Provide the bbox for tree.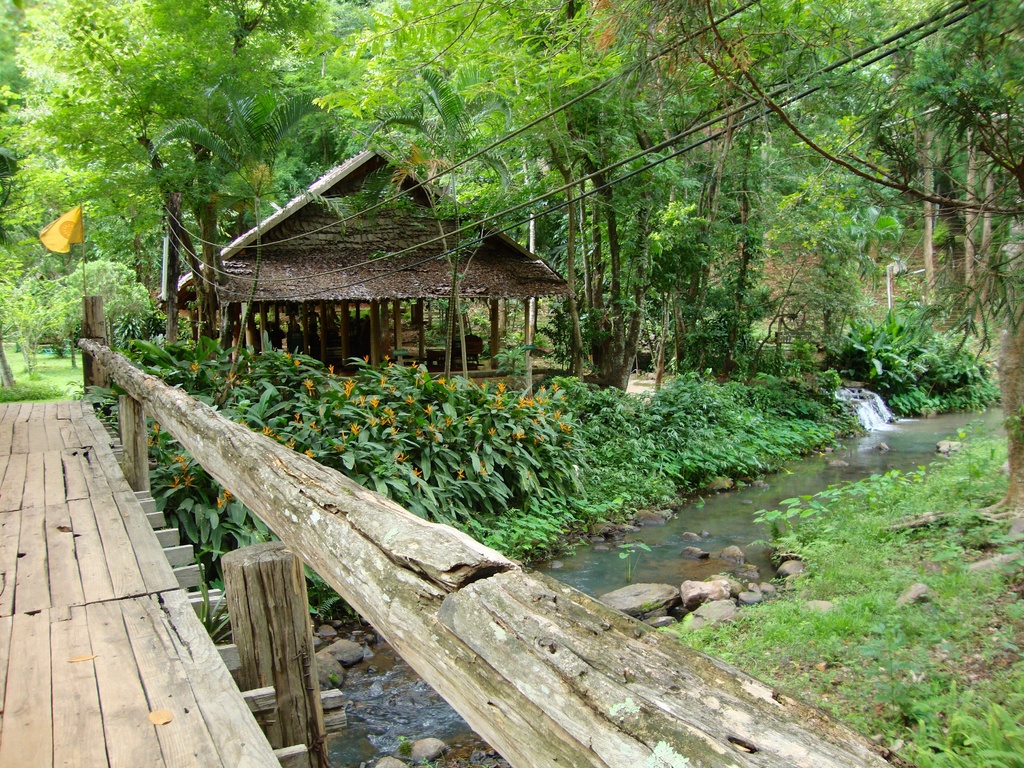
[303,0,538,184].
